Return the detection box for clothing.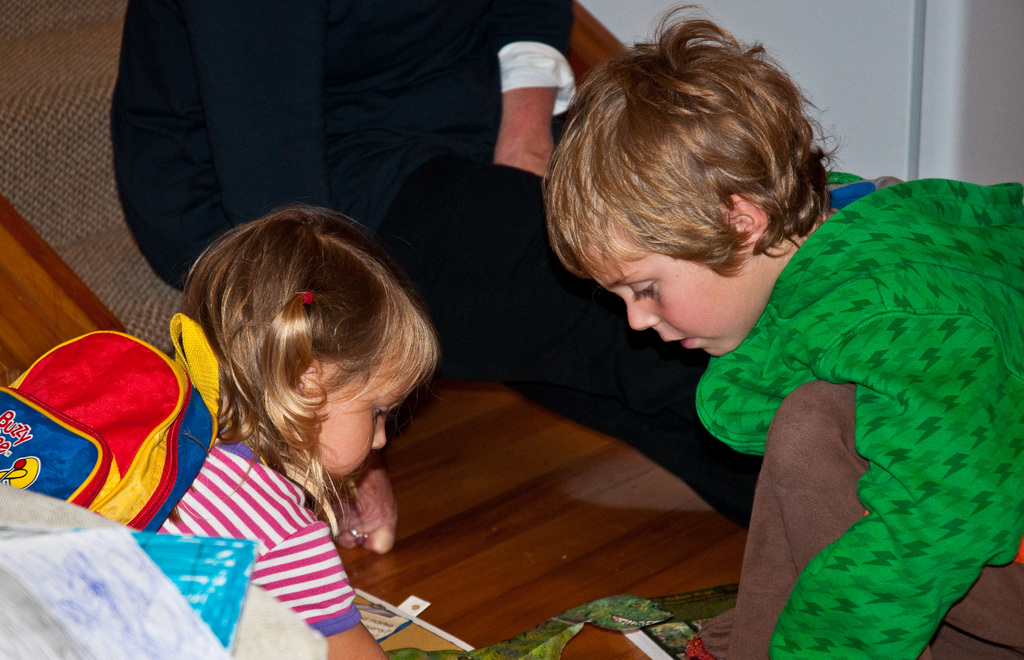
x1=157 y1=421 x2=360 y2=640.
